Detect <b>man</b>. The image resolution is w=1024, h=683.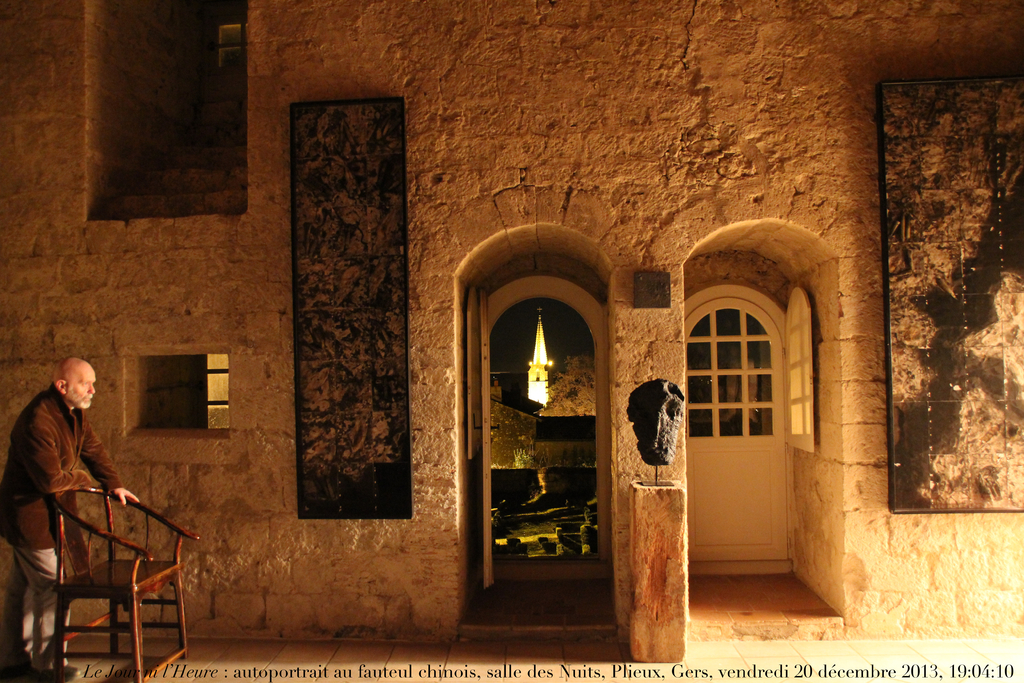
[left=8, top=353, right=146, bottom=652].
